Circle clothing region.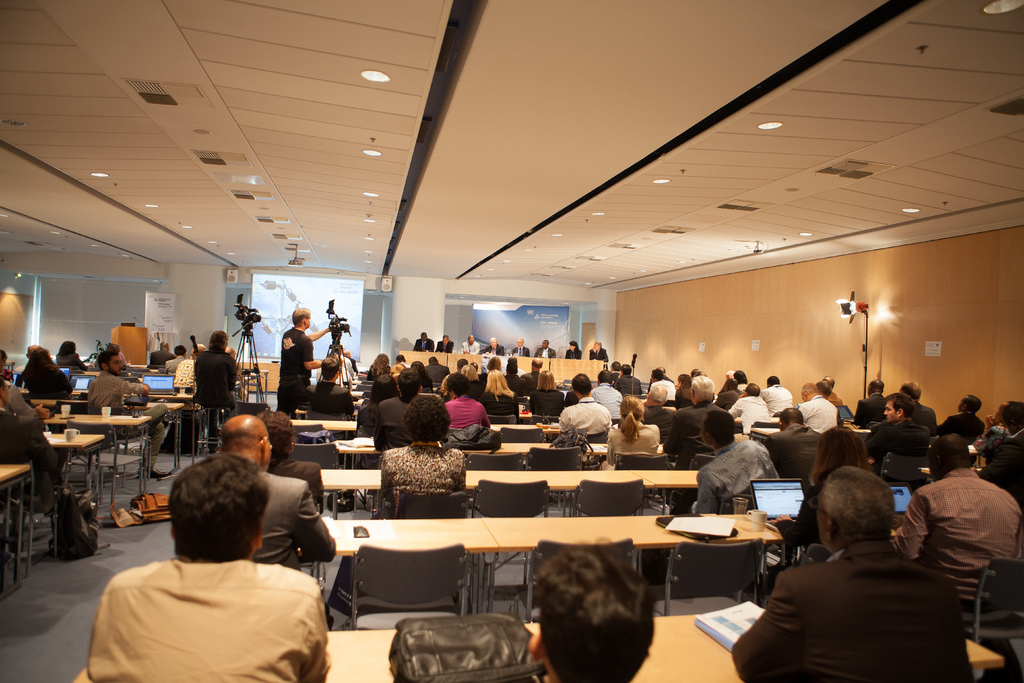
Region: crop(81, 534, 330, 679).
